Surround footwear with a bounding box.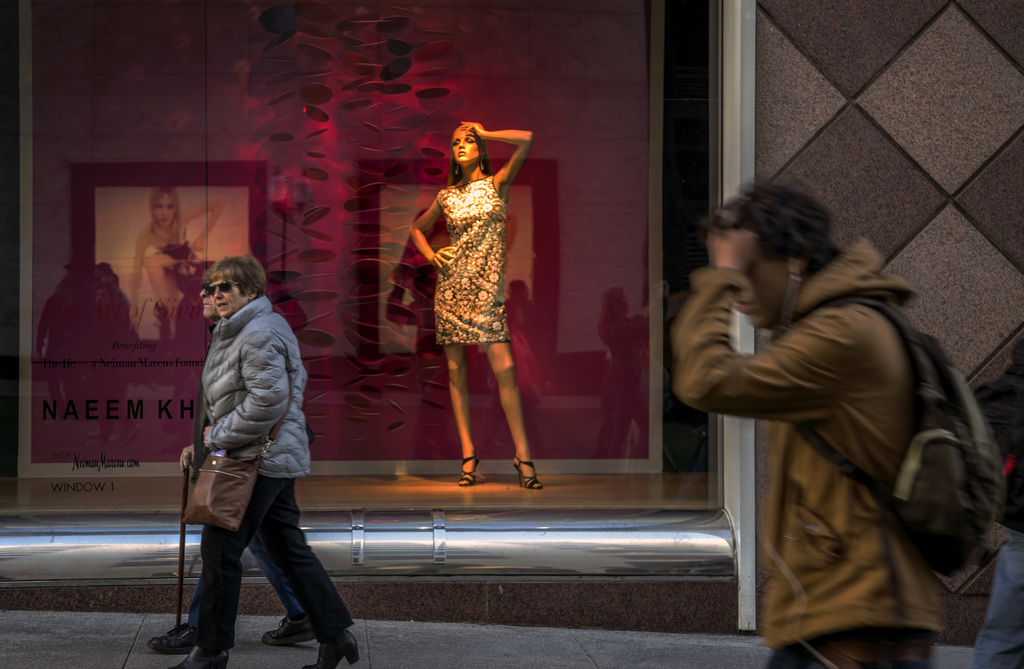
select_region(513, 453, 545, 489).
